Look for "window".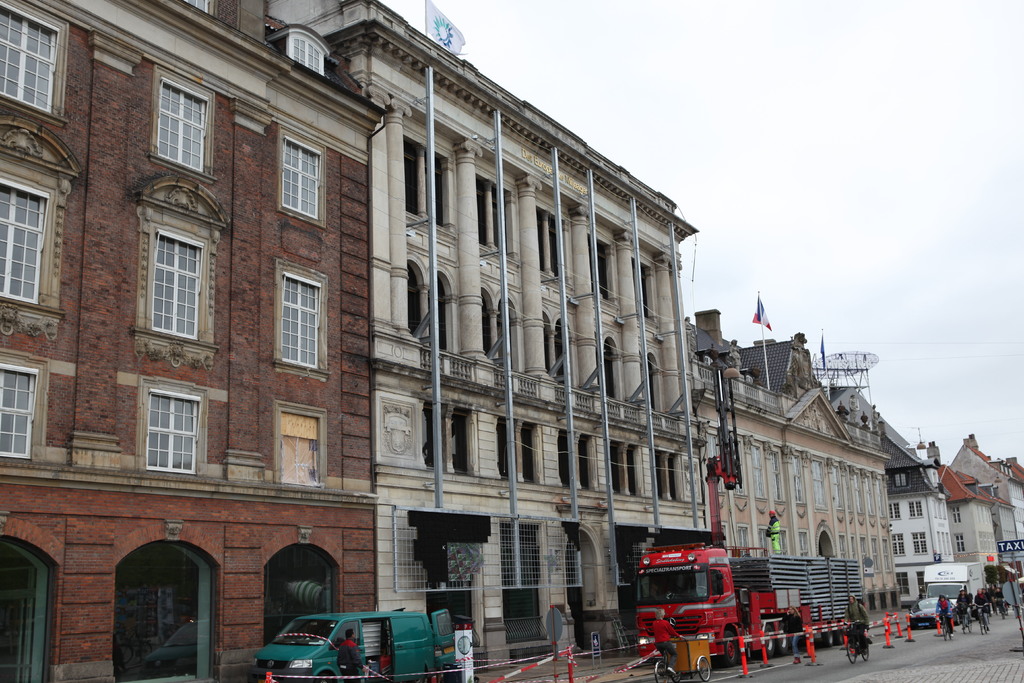
Found: select_region(381, 259, 456, 345).
